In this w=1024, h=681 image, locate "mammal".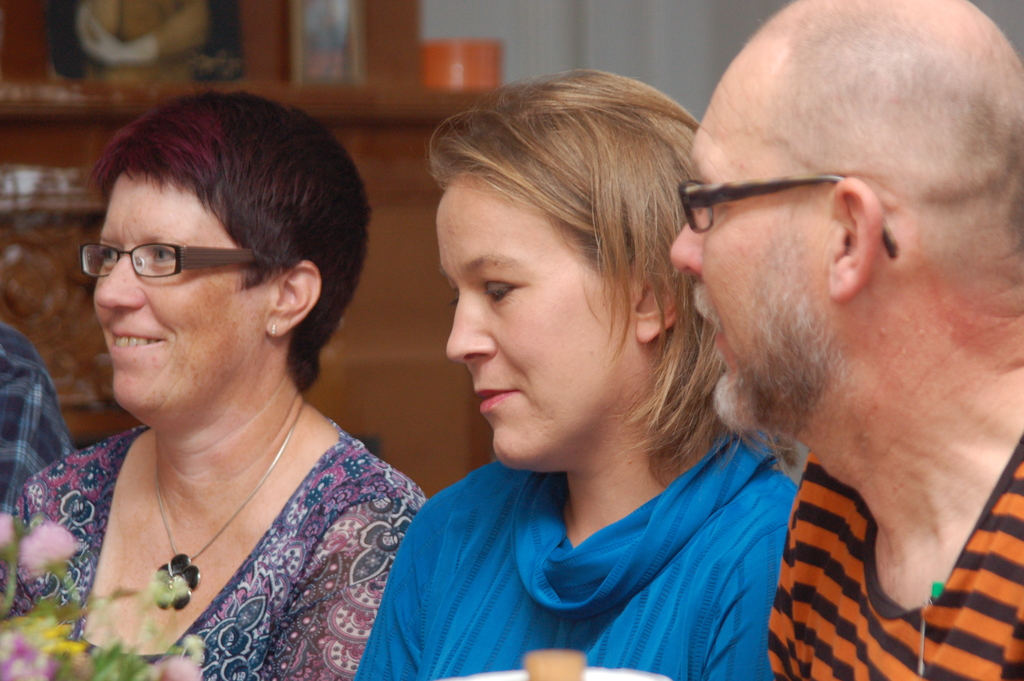
Bounding box: (0,326,75,552).
